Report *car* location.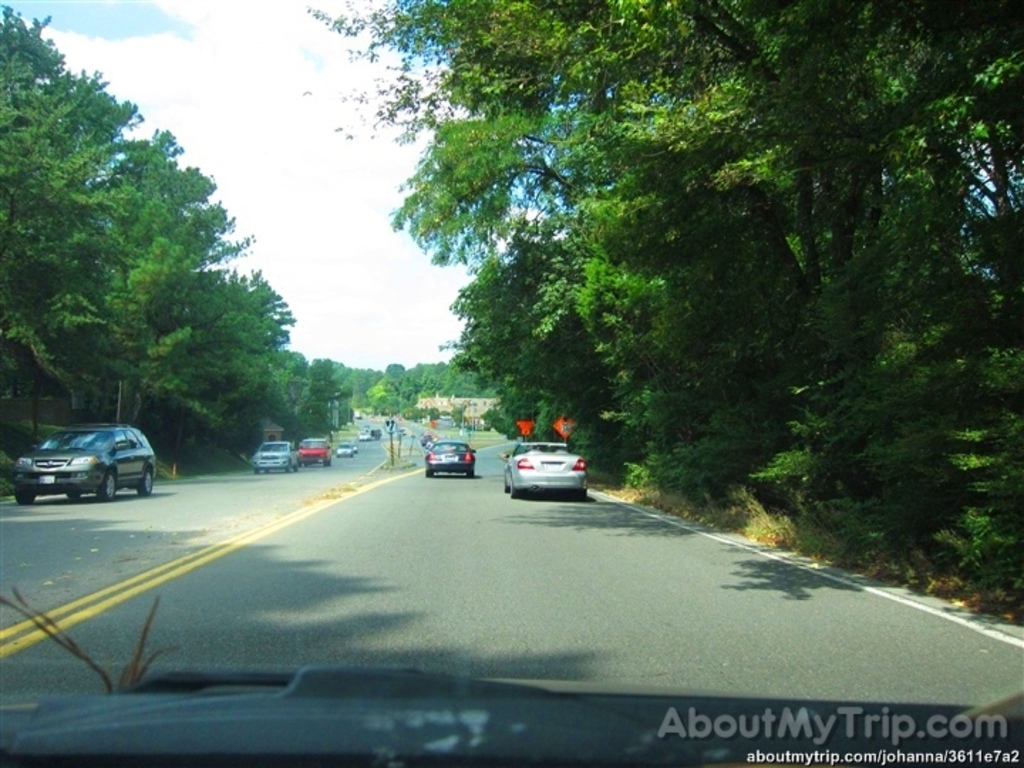
Report: bbox=(427, 439, 475, 475).
